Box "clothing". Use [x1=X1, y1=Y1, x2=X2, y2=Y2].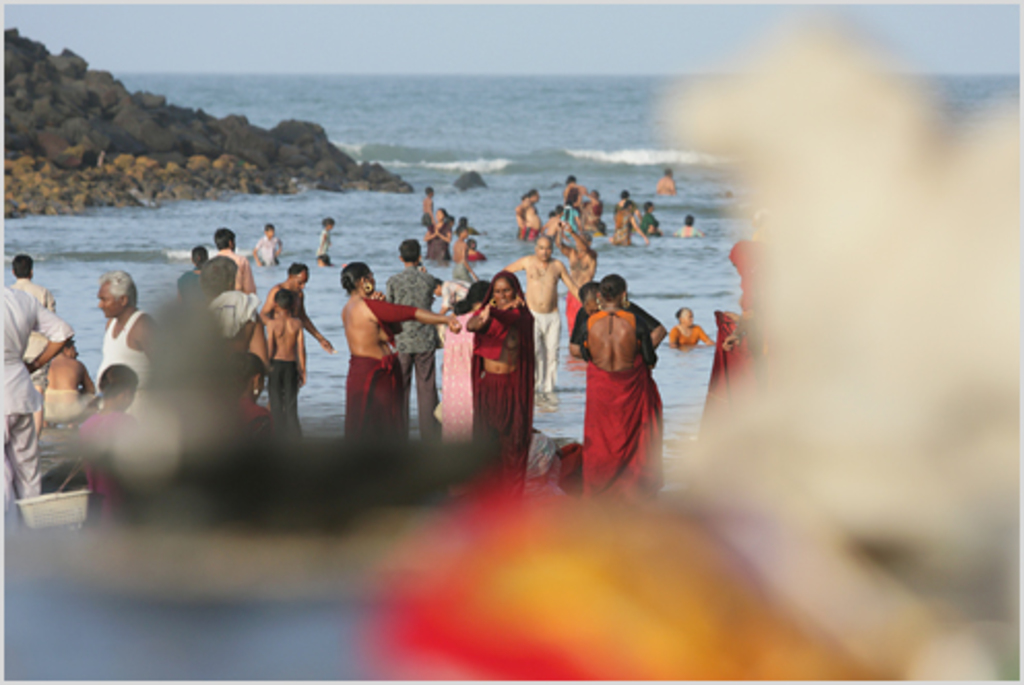
[x1=469, y1=307, x2=535, y2=512].
